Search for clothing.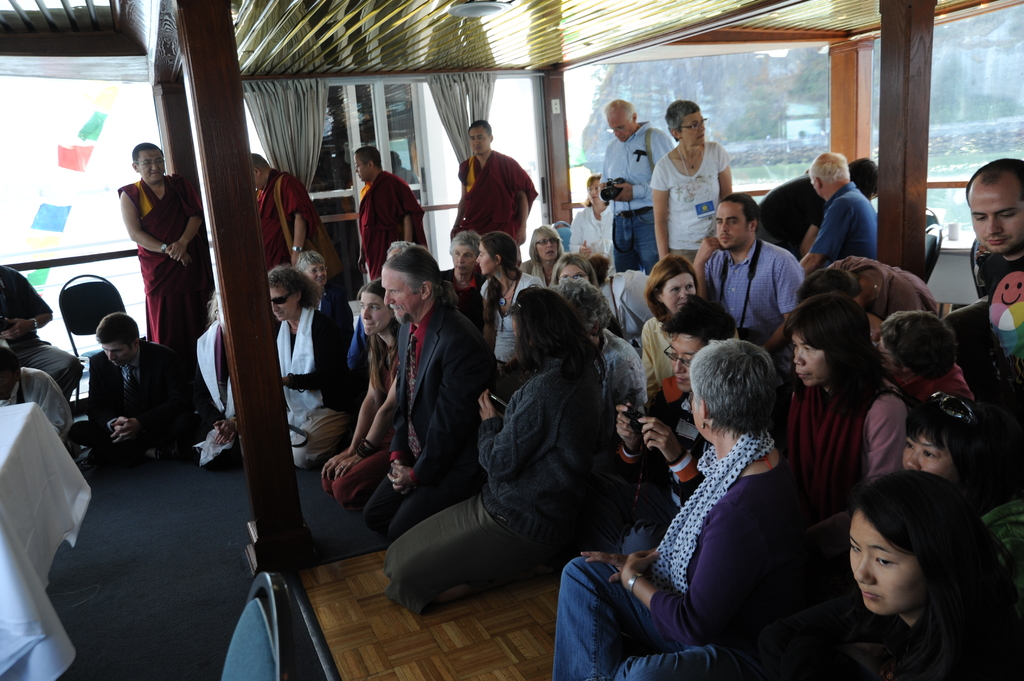
Found at [108, 173, 214, 346].
